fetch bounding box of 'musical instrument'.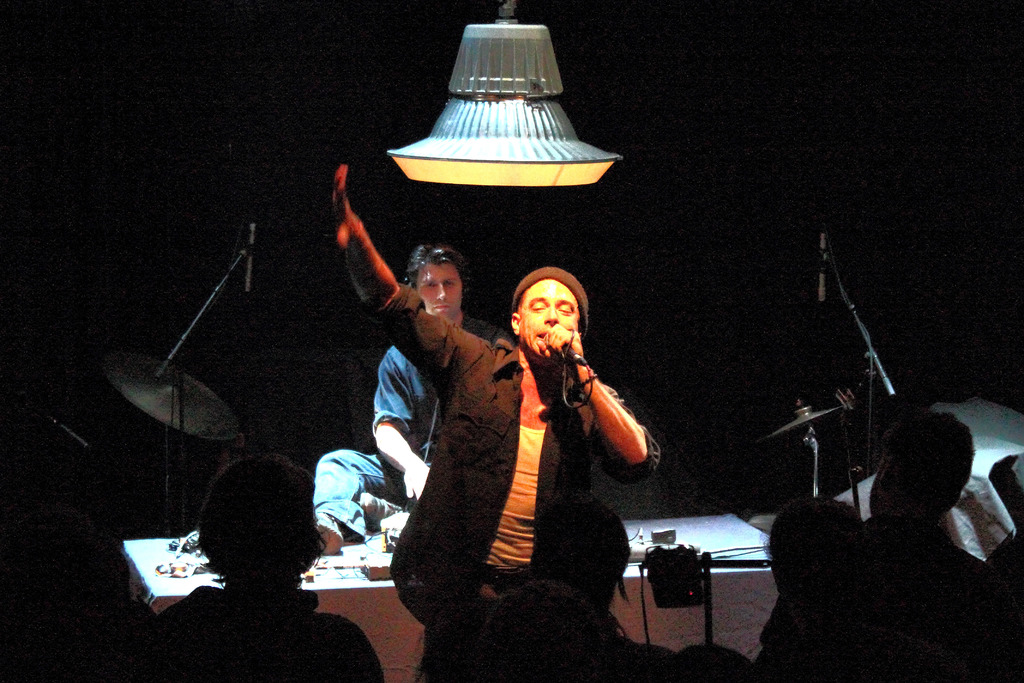
Bbox: bbox=[106, 351, 242, 441].
